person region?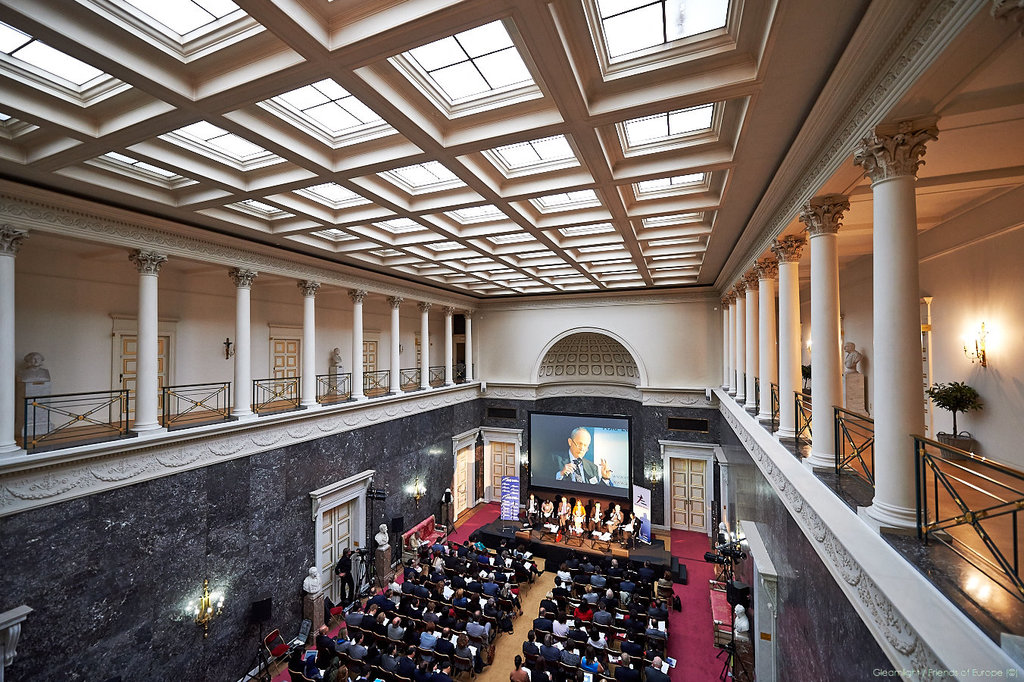
{"x1": 569, "y1": 498, "x2": 588, "y2": 531}
